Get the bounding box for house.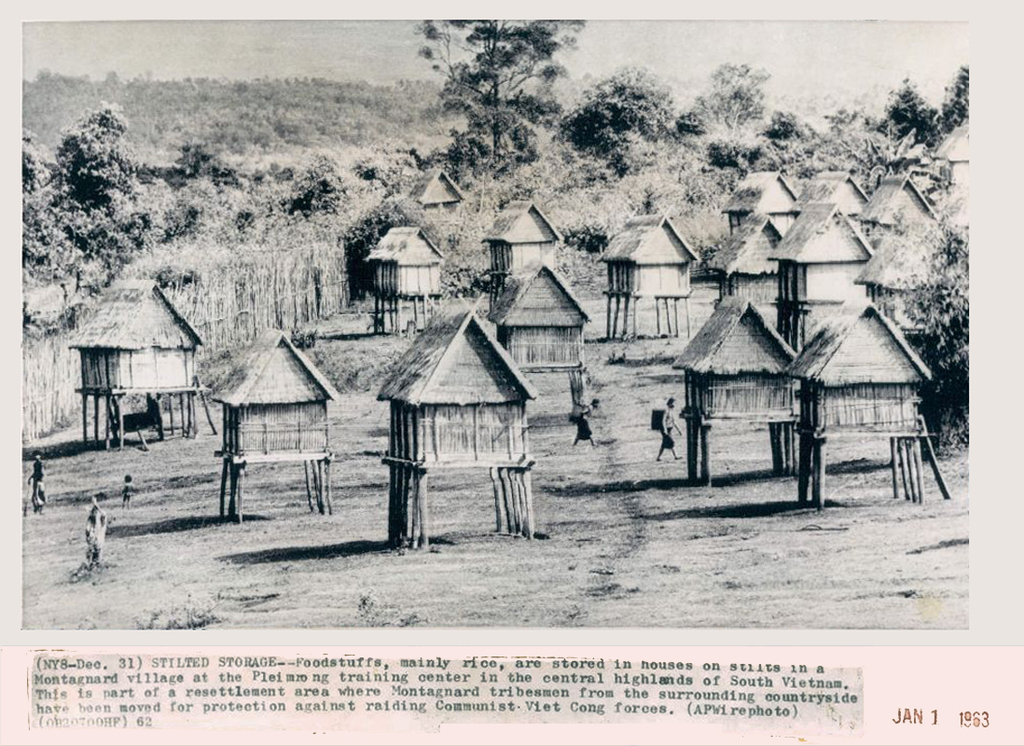
[787, 168, 869, 225].
